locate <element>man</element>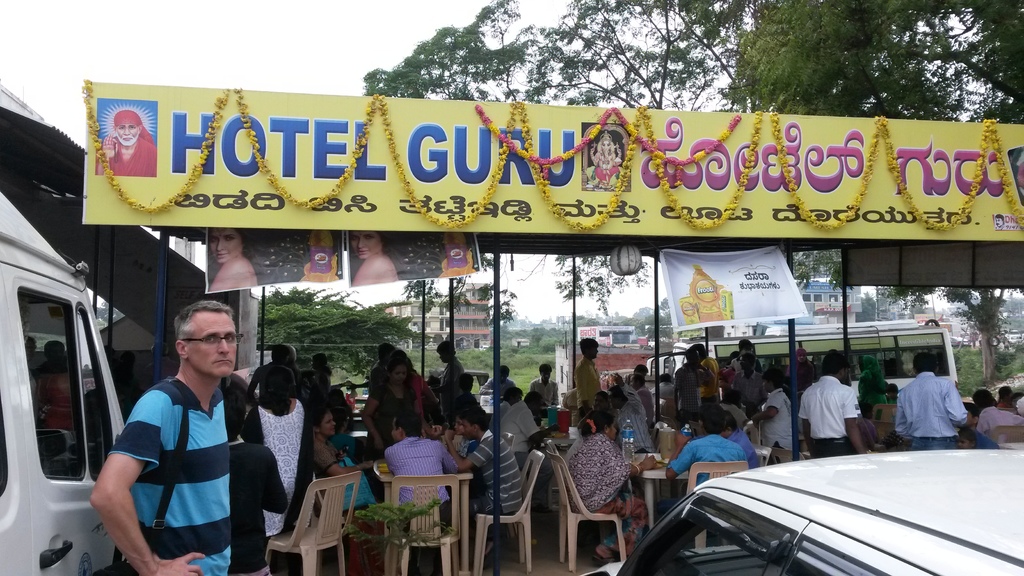
[738, 373, 796, 467]
